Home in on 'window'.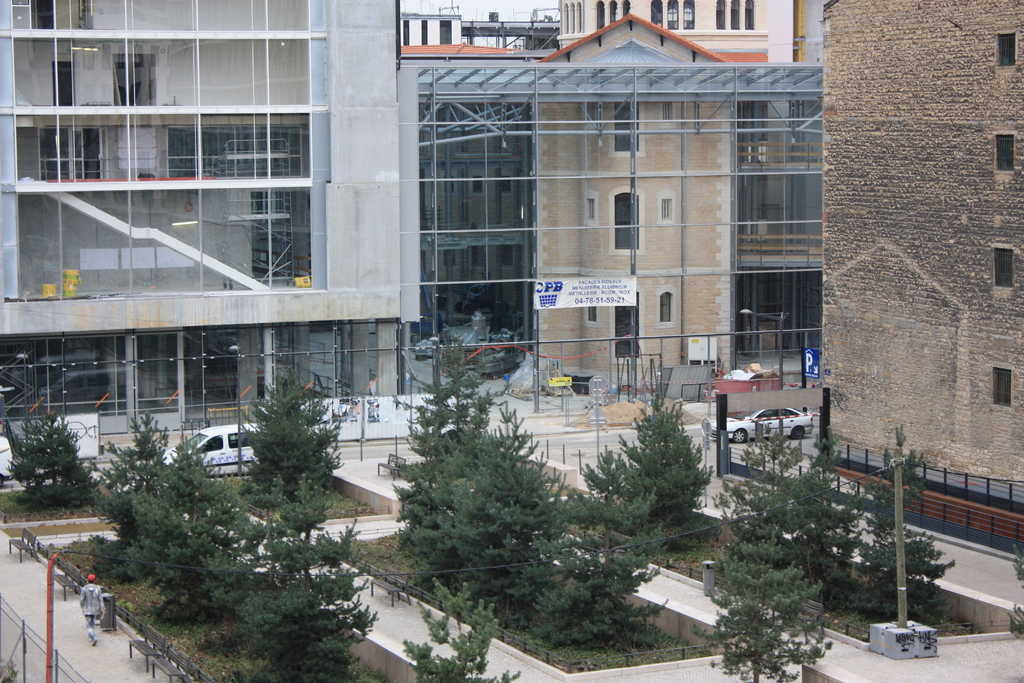
Homed in at Rect(621, 0, 632, 17).
